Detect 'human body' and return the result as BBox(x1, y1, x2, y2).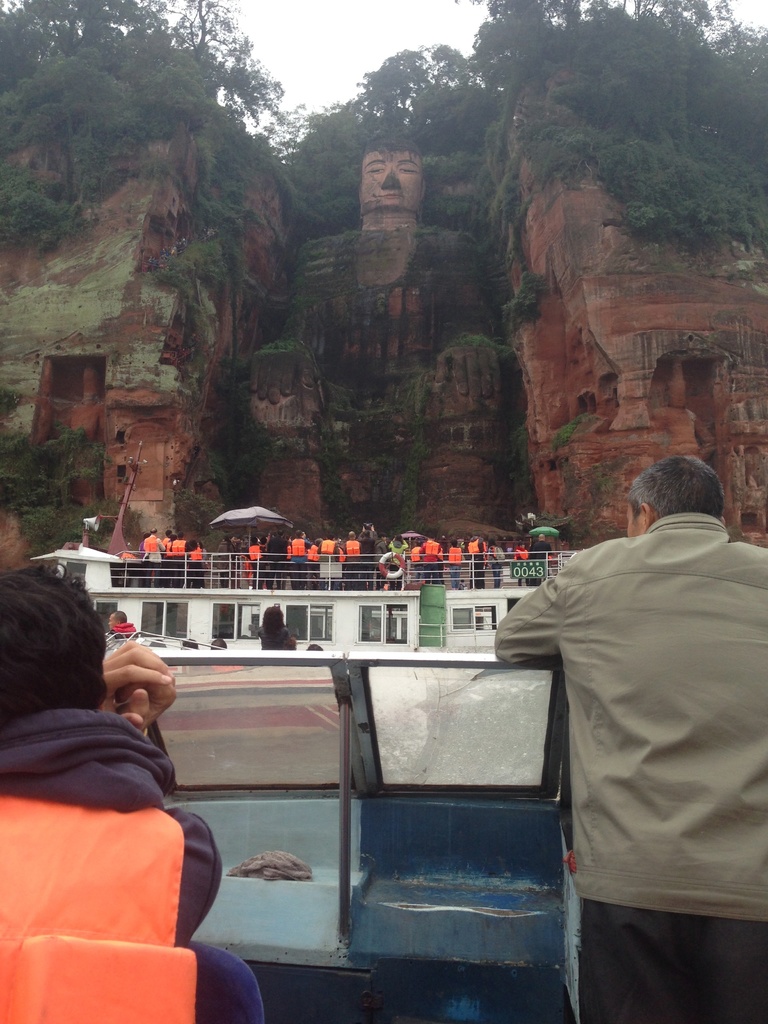
BBox(0, 701, 253, 1023).
